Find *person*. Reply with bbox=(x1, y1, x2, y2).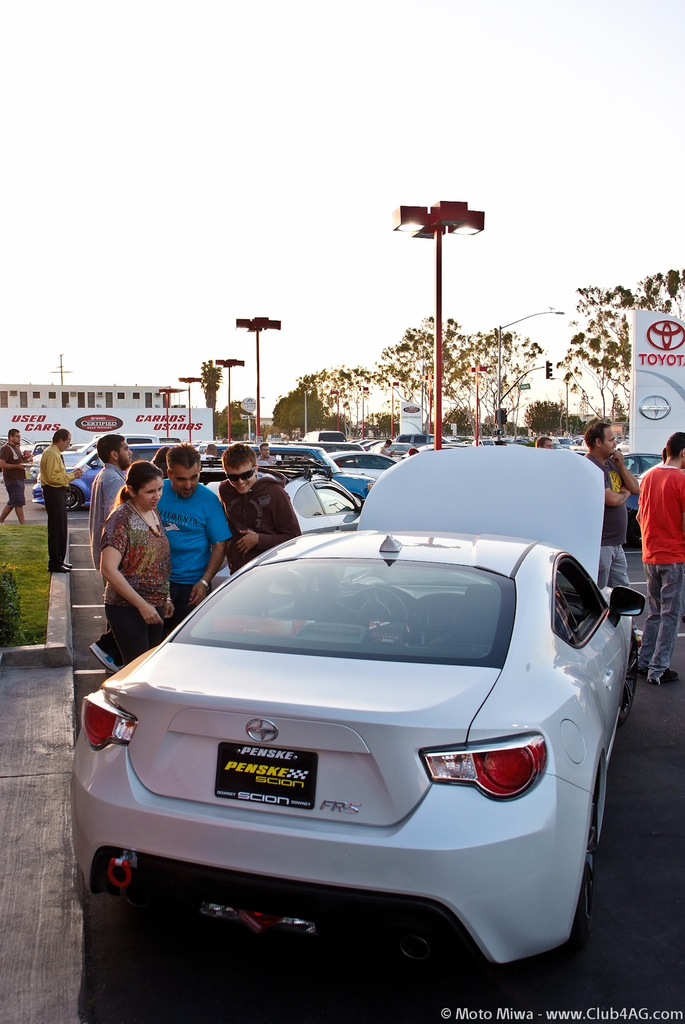
bbox=(535, 435, 555, 447).
